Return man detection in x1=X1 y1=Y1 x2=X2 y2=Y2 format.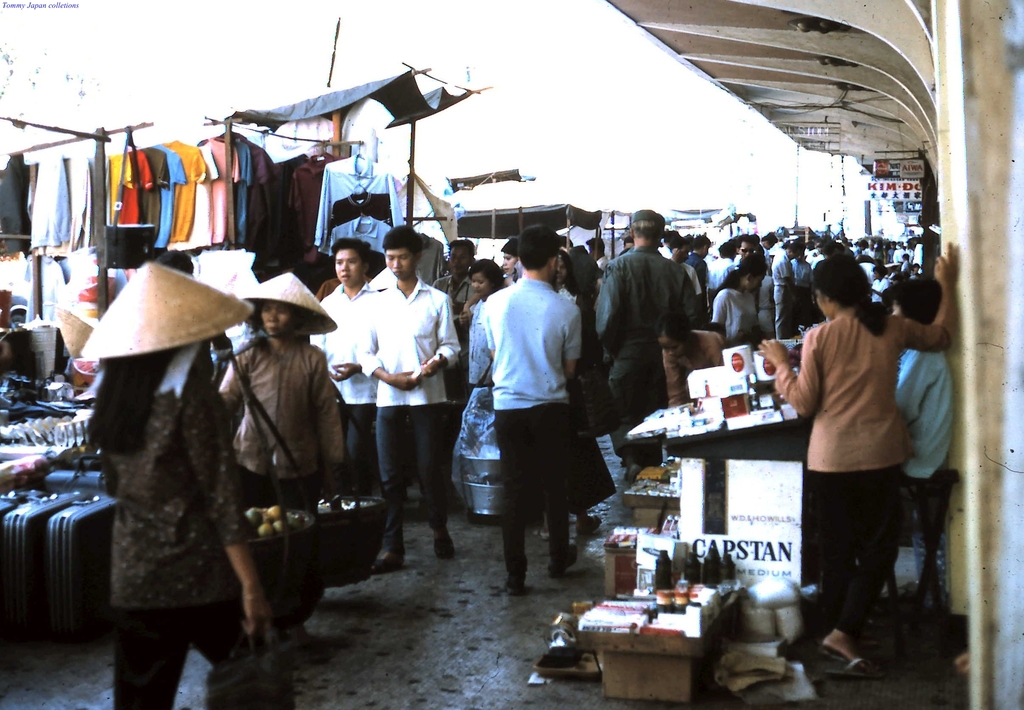
x1=354 y1=222 x2=461 y2=571.
